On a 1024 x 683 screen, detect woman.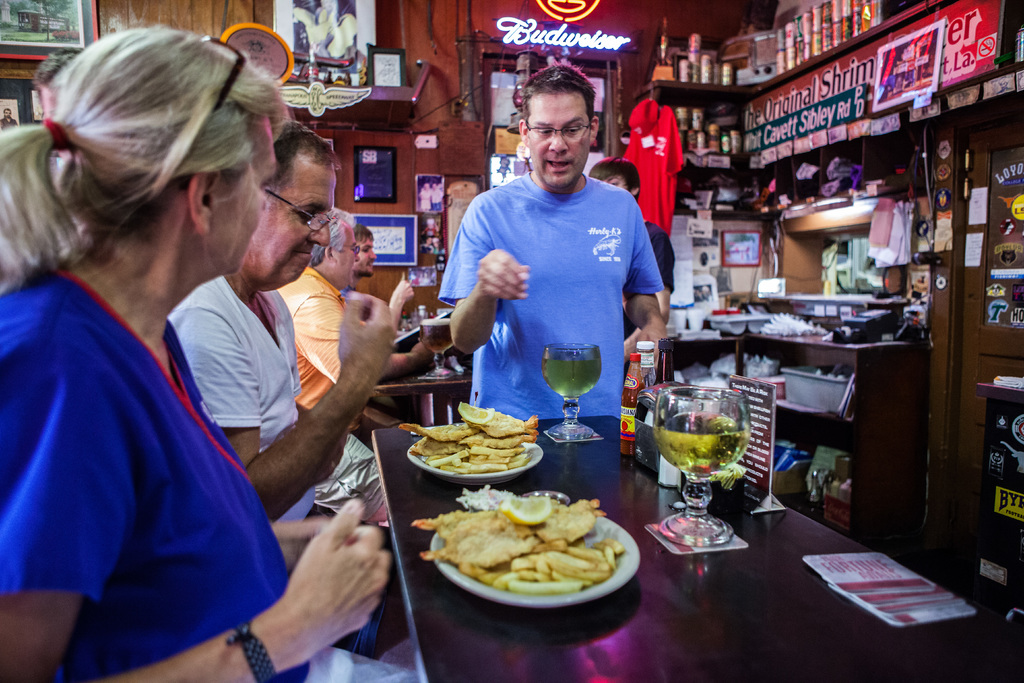
[left=1, top=22, right=305, bottom=682].
